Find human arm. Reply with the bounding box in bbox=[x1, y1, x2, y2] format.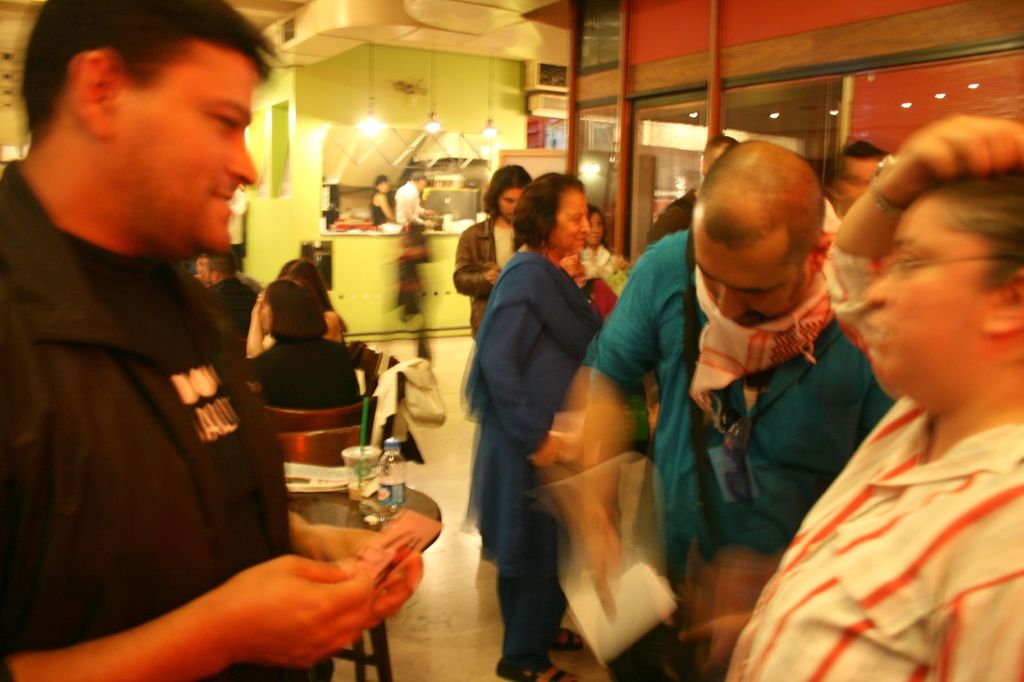
bbox=[476, 273, 550, 481].
